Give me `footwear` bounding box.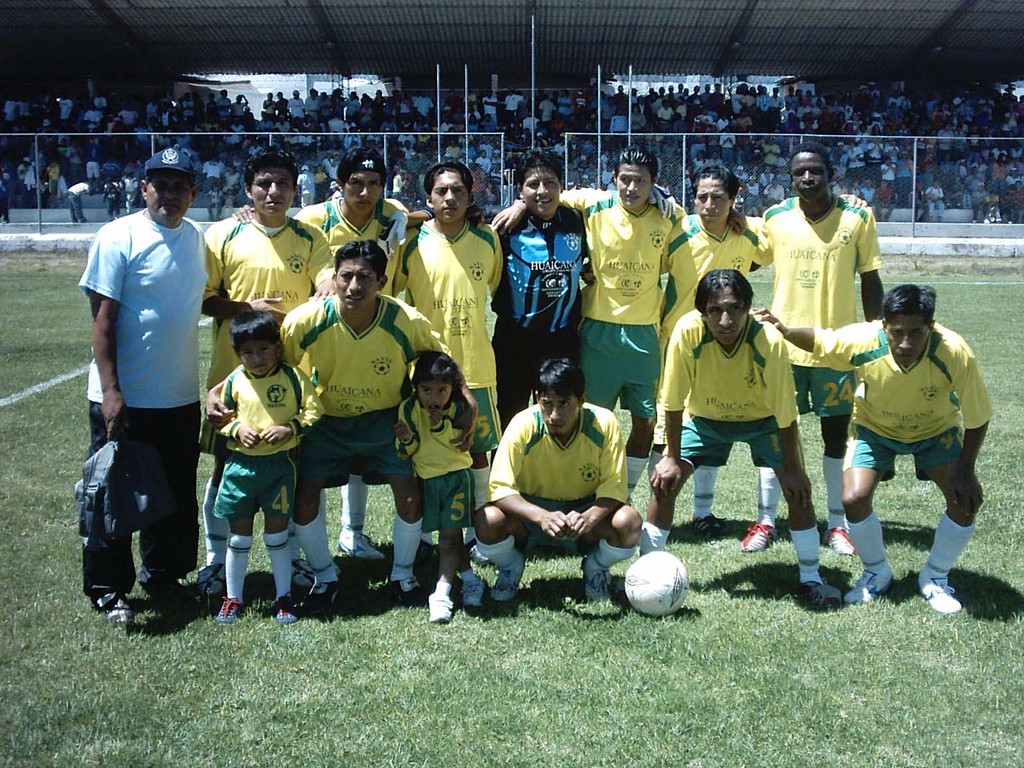
locate(333, 529, 381, 559).
